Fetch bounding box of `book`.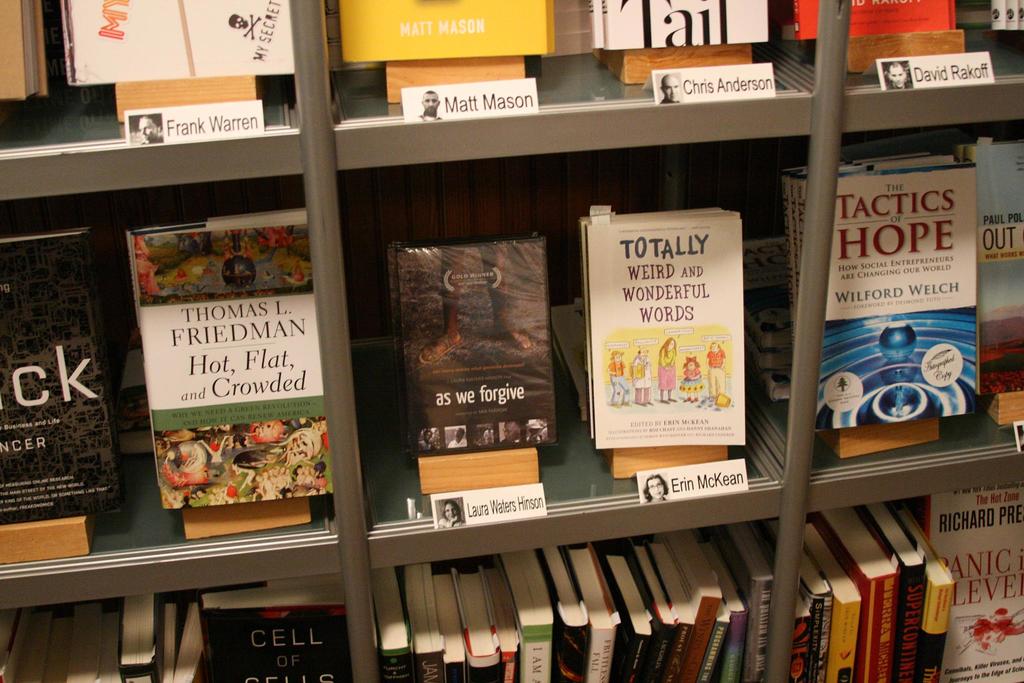
Bbox: (x1=120, y1=240, x2=336, y2=525).
